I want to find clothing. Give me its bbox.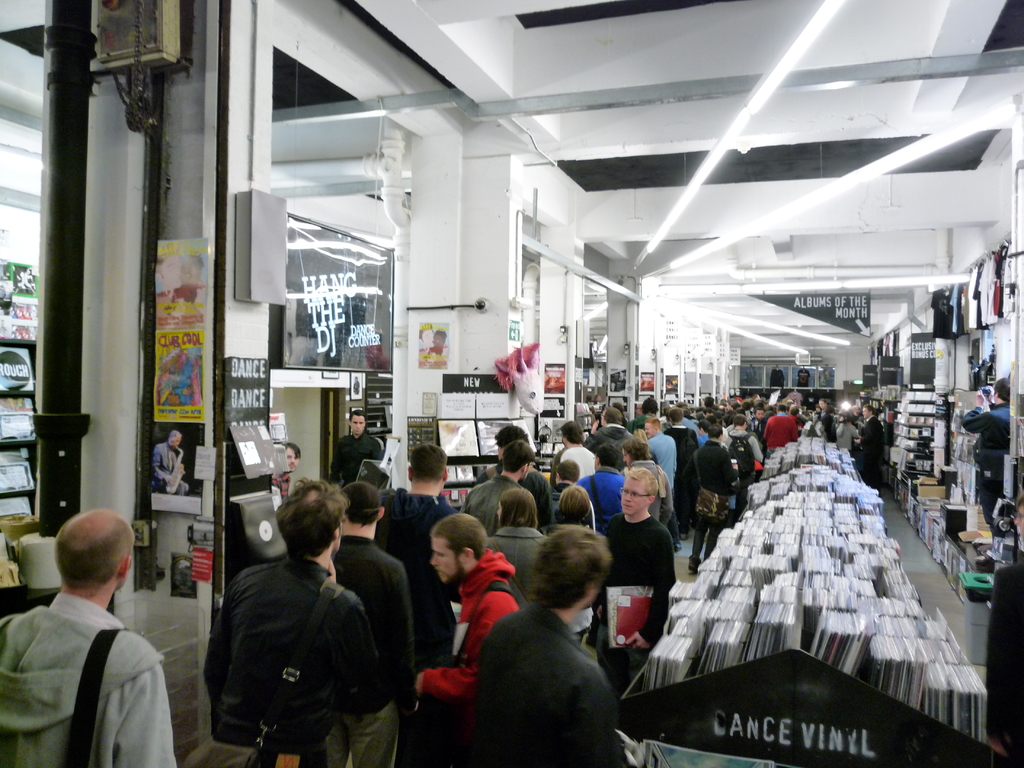
<region>986, 549, 1023, 767</region>.
